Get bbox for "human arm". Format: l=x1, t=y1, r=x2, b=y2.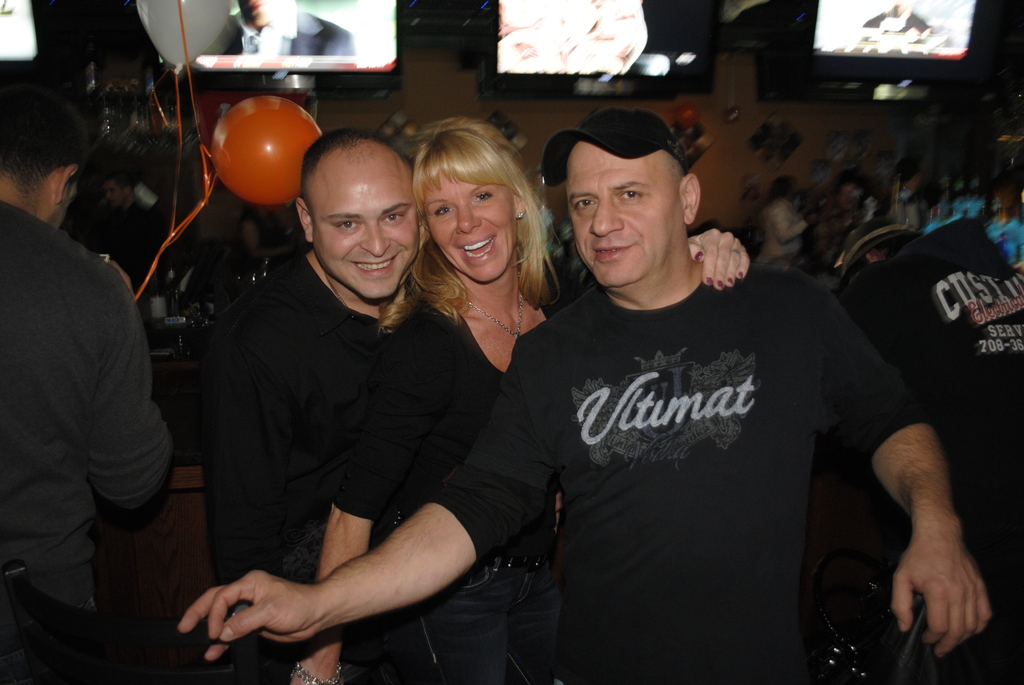
l=175, t=336, r=559, b=666.
